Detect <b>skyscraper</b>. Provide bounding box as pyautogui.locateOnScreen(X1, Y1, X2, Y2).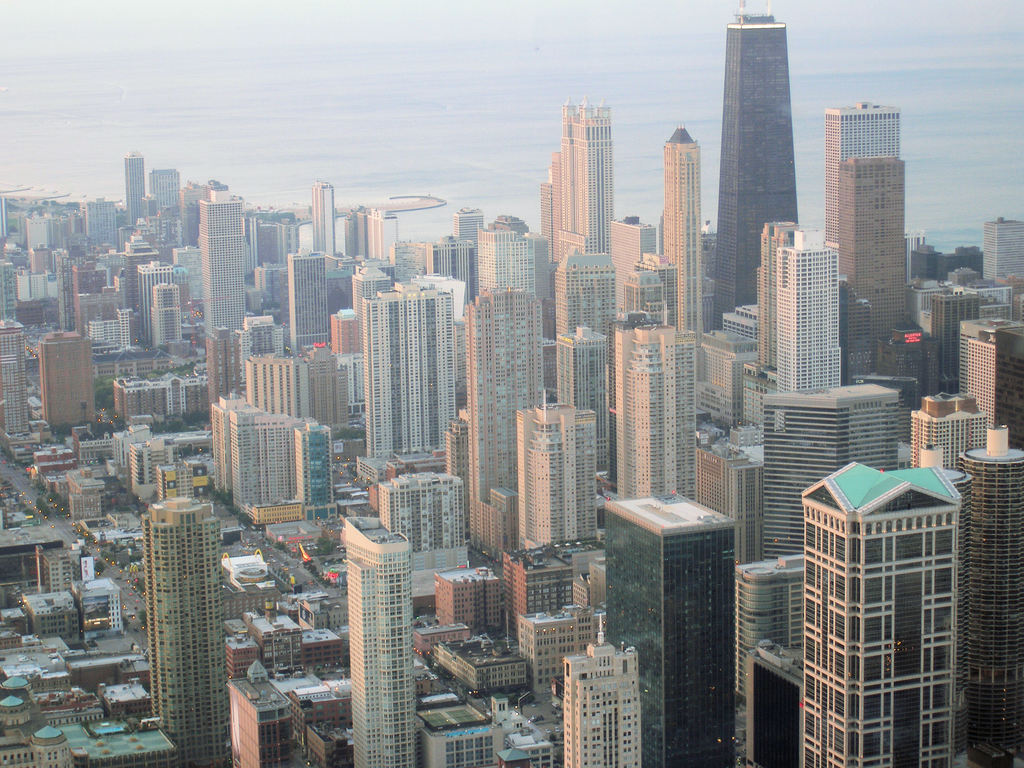
pyautogui.locateOnScreen(308, 177, 338, 256).
